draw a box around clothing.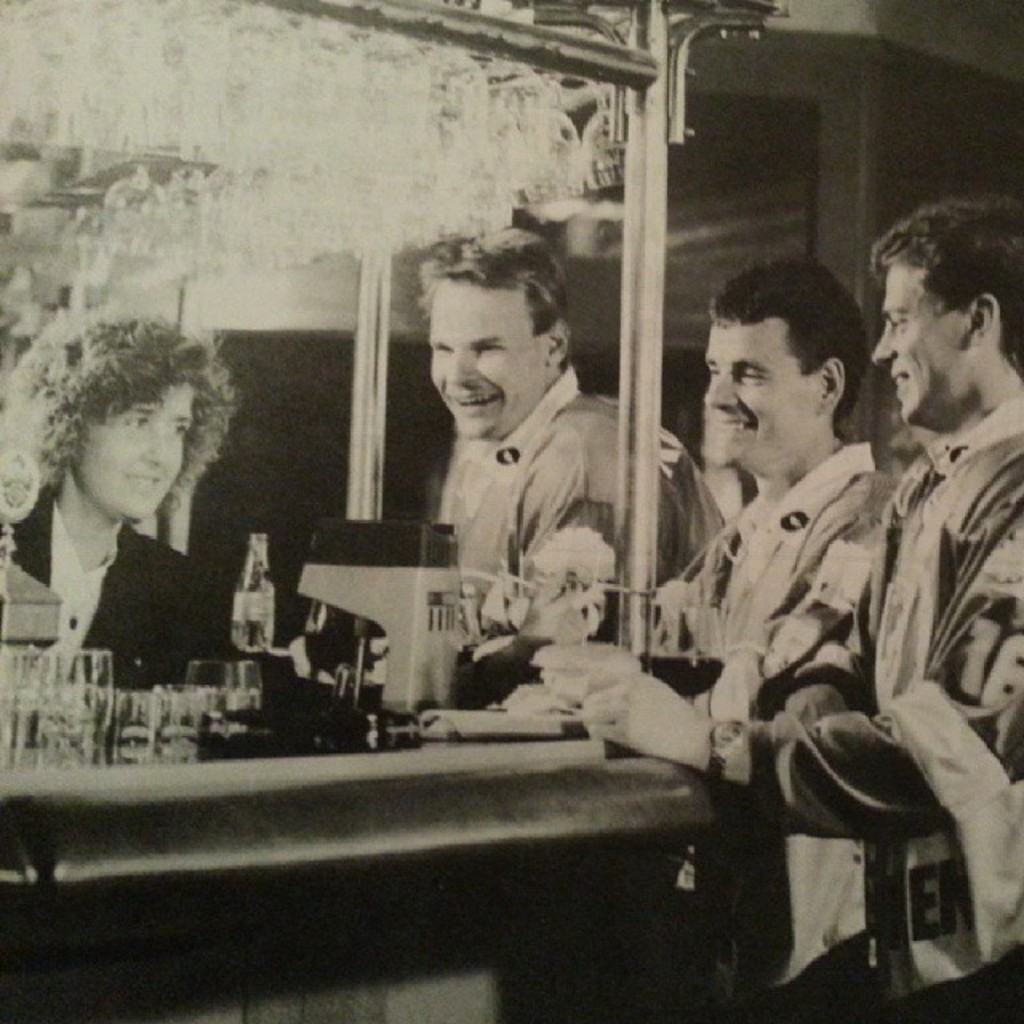
Rect(664, 445, 907, 717).
